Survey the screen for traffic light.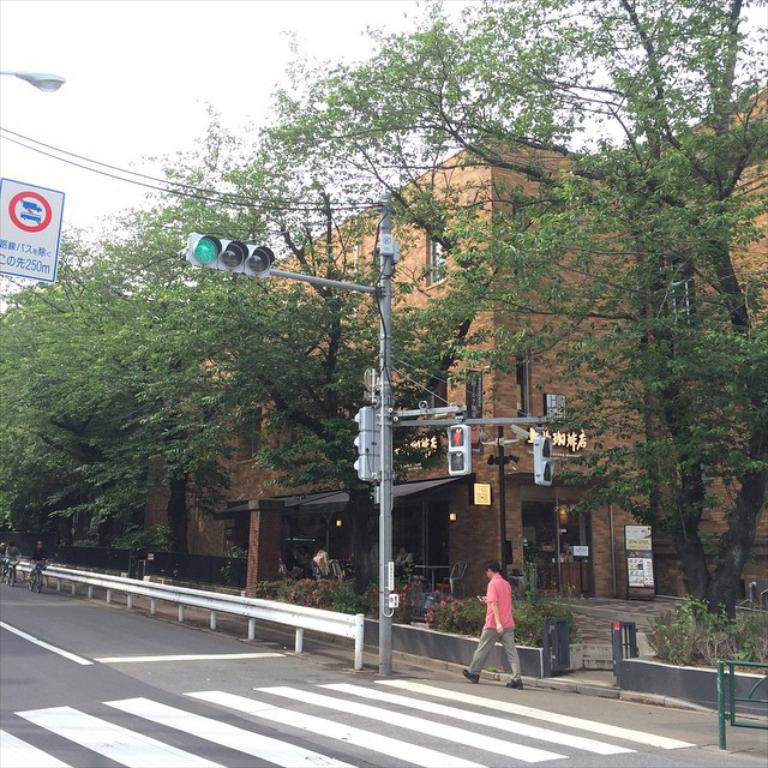
Survey found: bbox(445, 422, 473, 480).
